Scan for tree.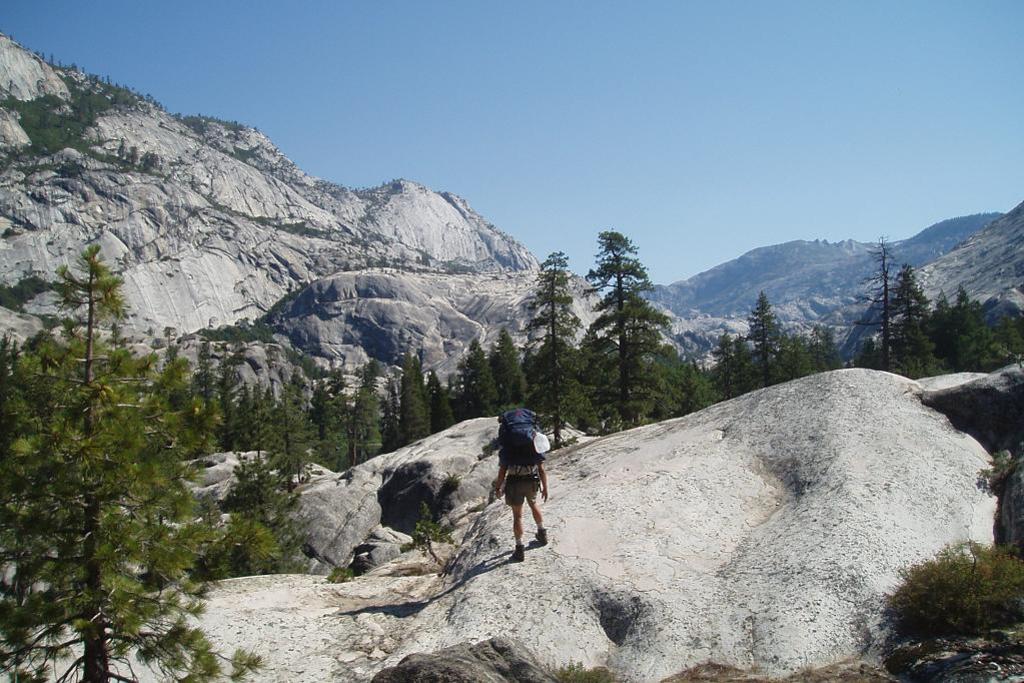
Scan result: pyautogui.locateOnScreen(195, 338, 219, 451).
